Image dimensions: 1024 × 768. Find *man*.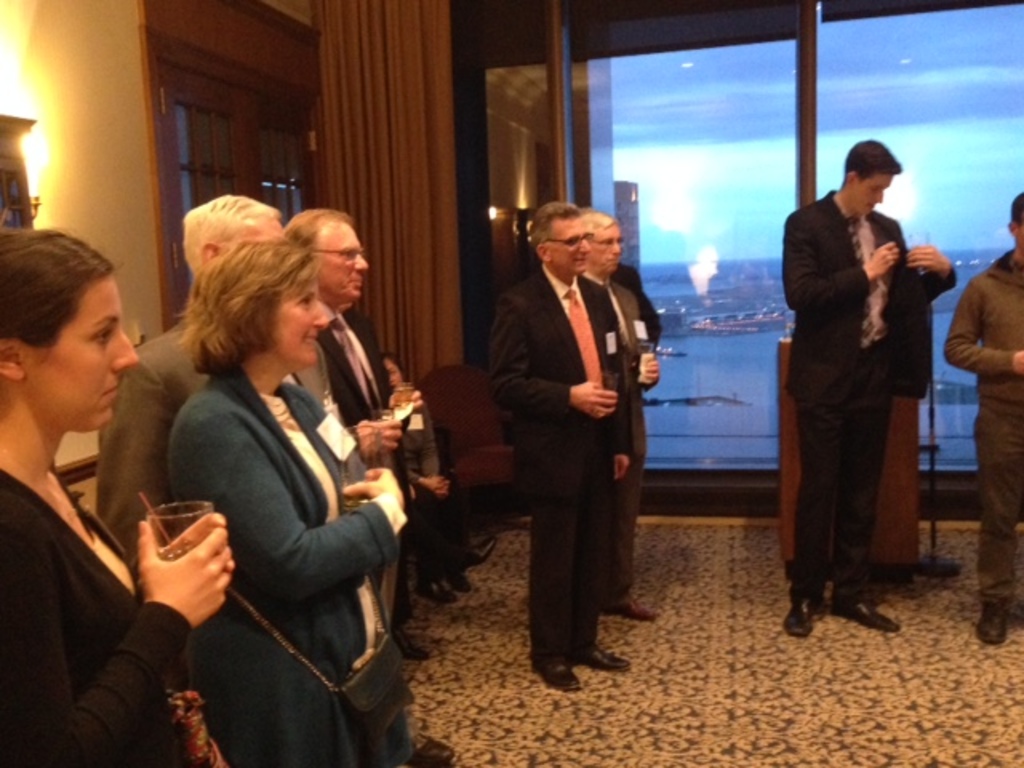
BBox(486, 198, 632, 690).
